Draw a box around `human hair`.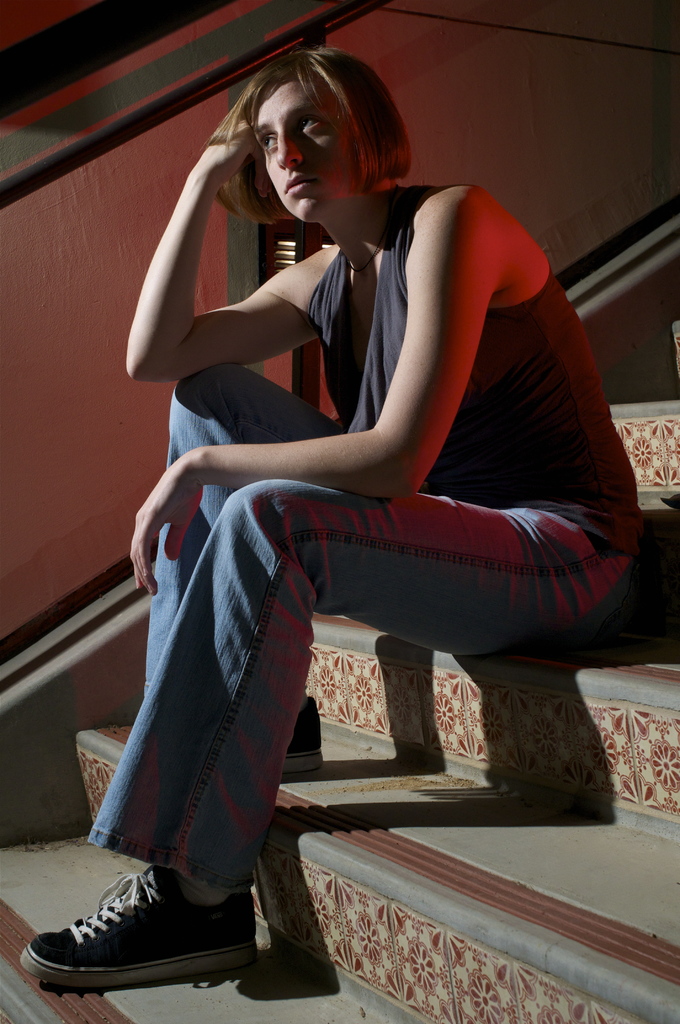
BBox(240, 33, 420, 230).
